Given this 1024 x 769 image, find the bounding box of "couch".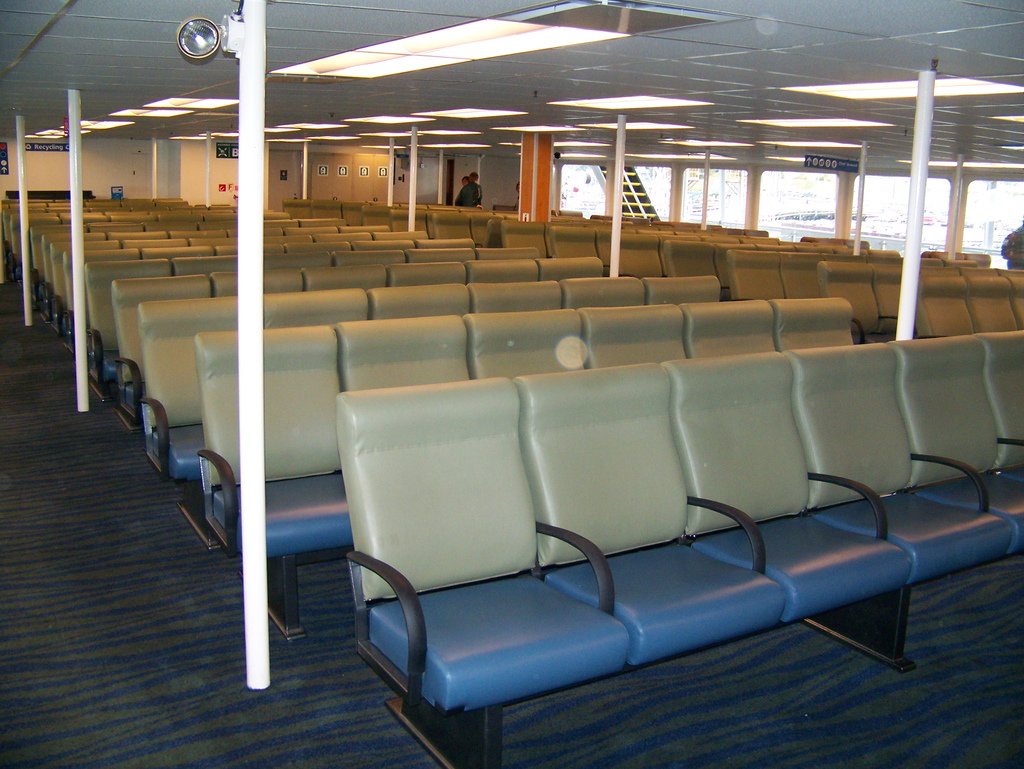
{"x1": 276, "y1": 351, "x2": 963, "y2": 730}.
